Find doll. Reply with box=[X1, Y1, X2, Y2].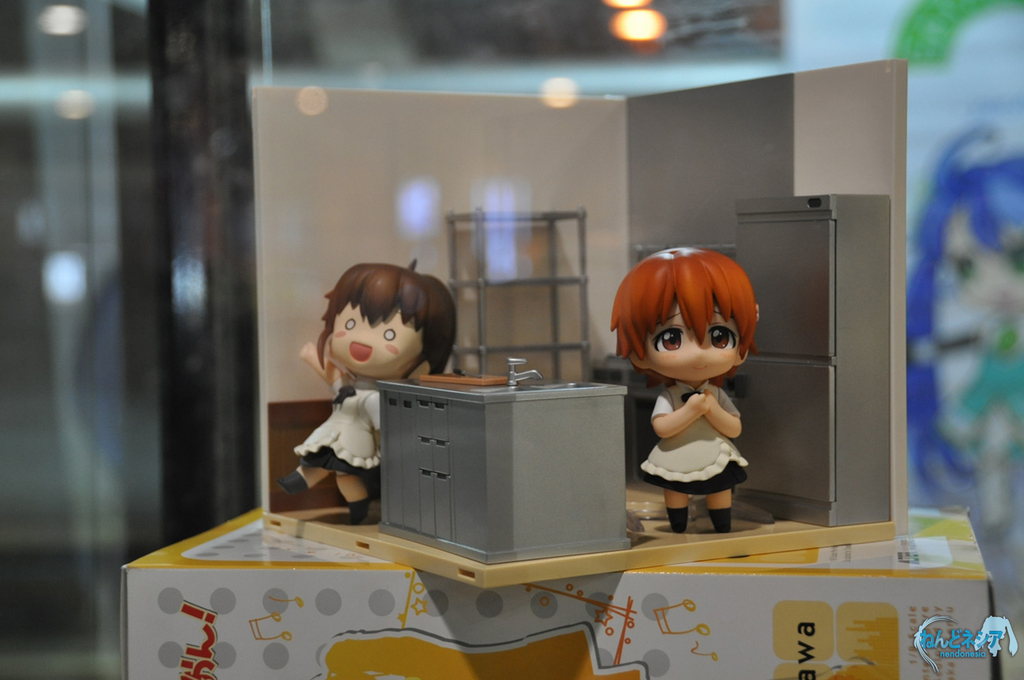
box=[284, 249, 481, 503].
